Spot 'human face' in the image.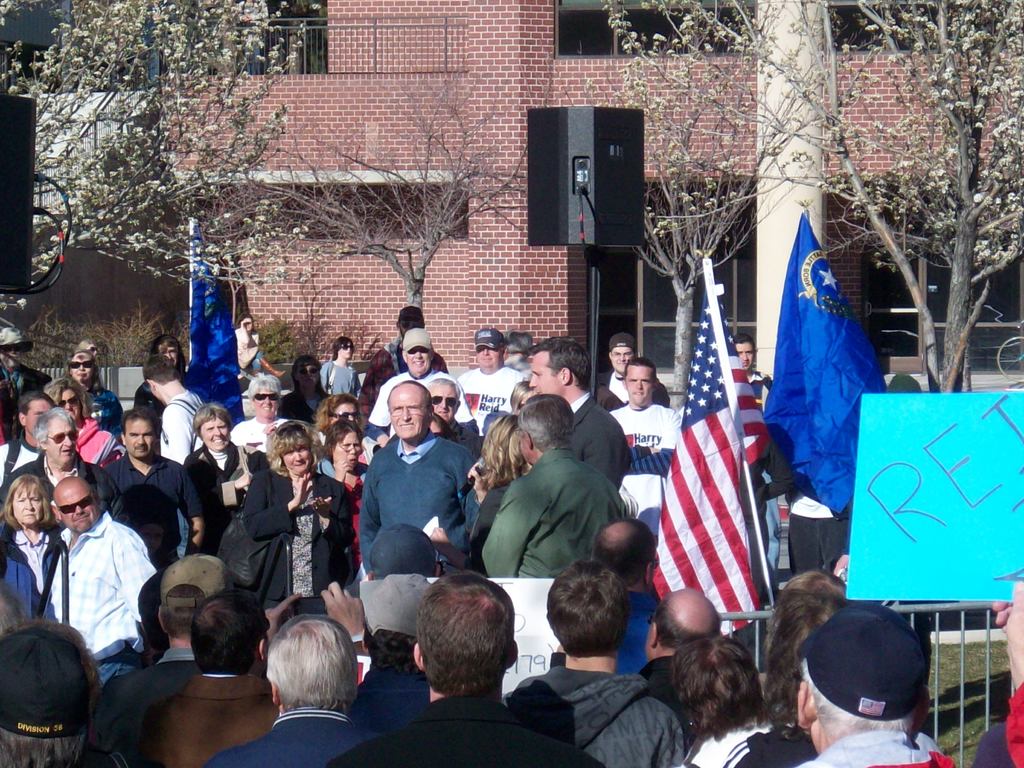
'human face' found at l=84, t=342, r=98, b=356.
